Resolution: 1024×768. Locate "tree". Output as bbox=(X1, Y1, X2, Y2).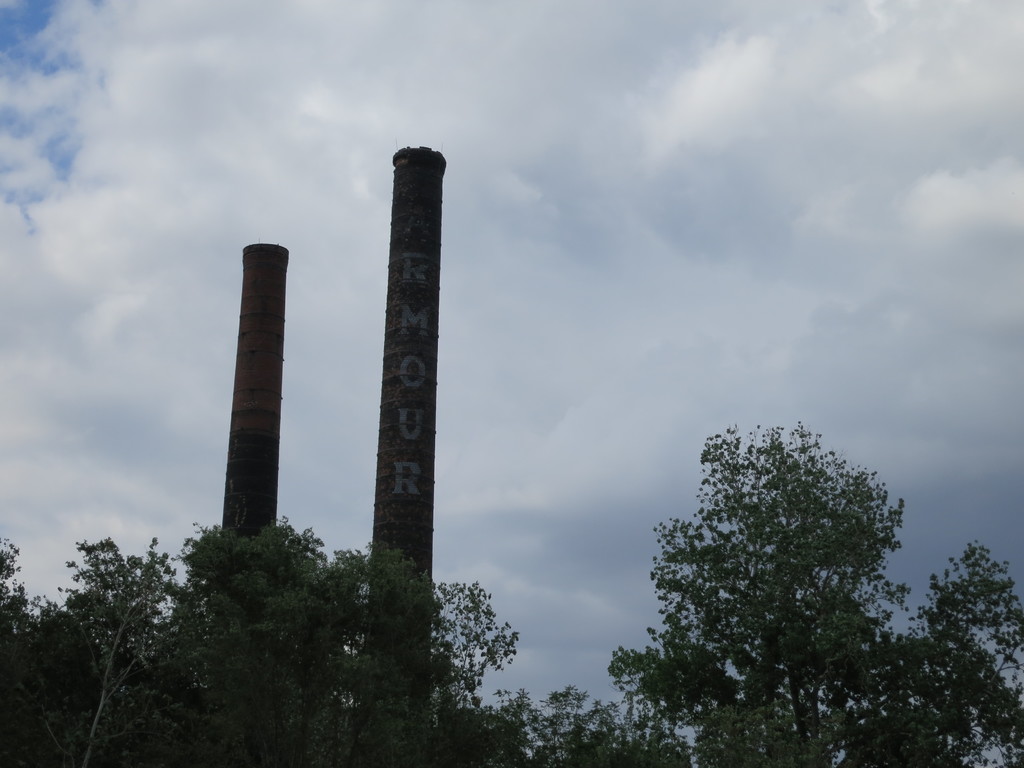
bbox=(628, 413, 940, 748).
